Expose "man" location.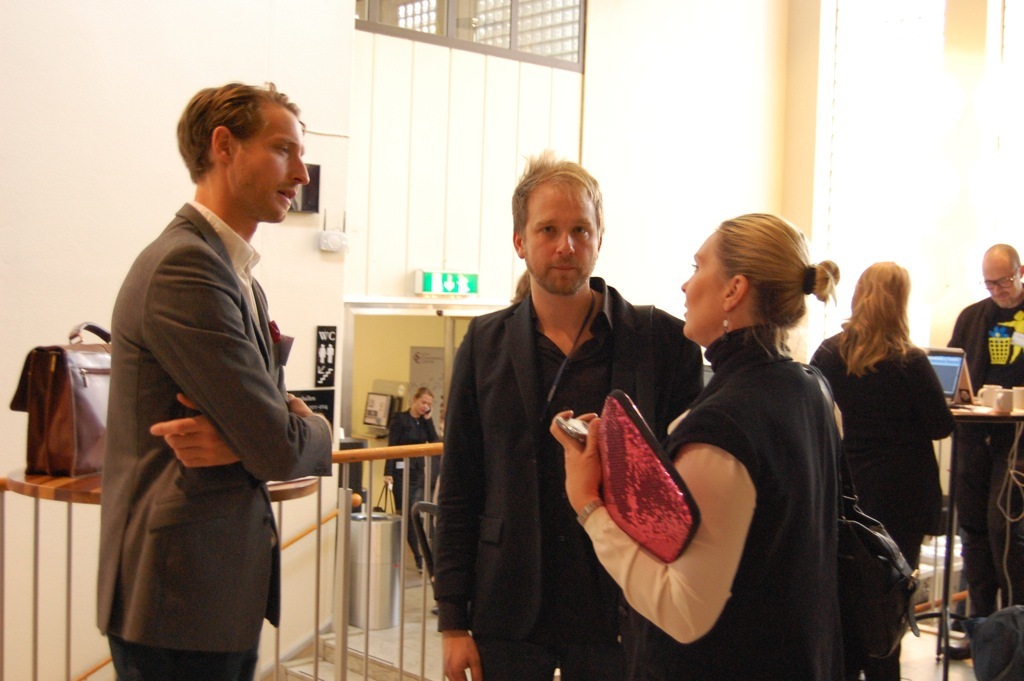
Exposed at Rect(940, 240, 1023, 657).
